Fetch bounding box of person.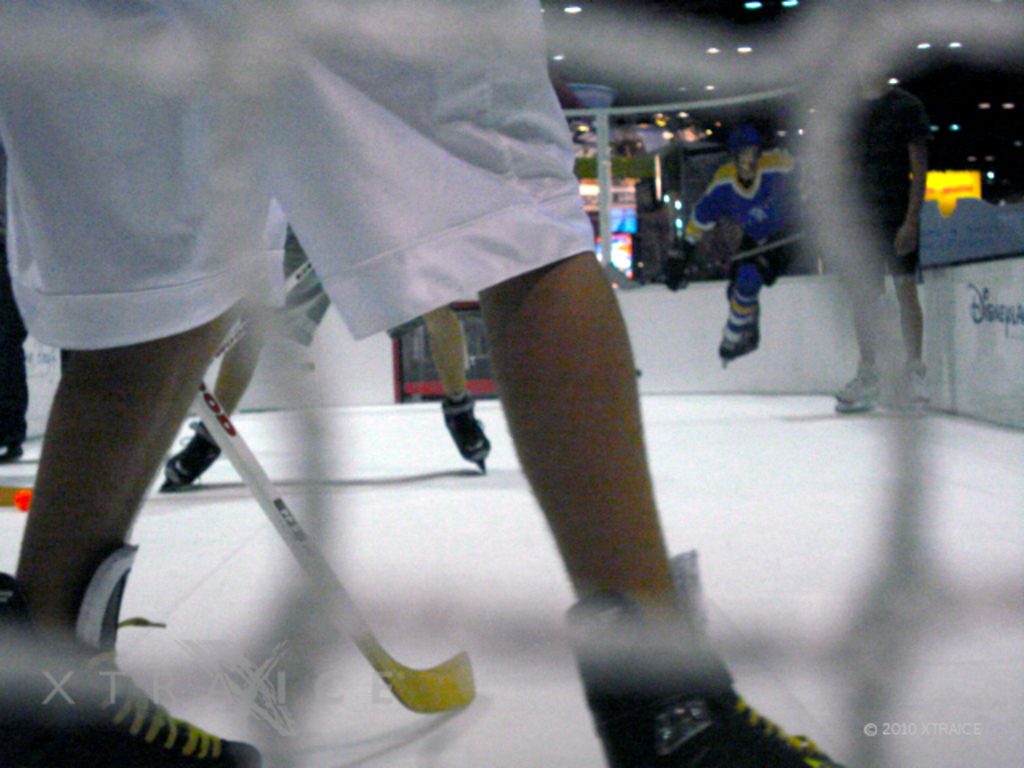
Bbox: x1=813 y1=38 x2=928 y2=416.
